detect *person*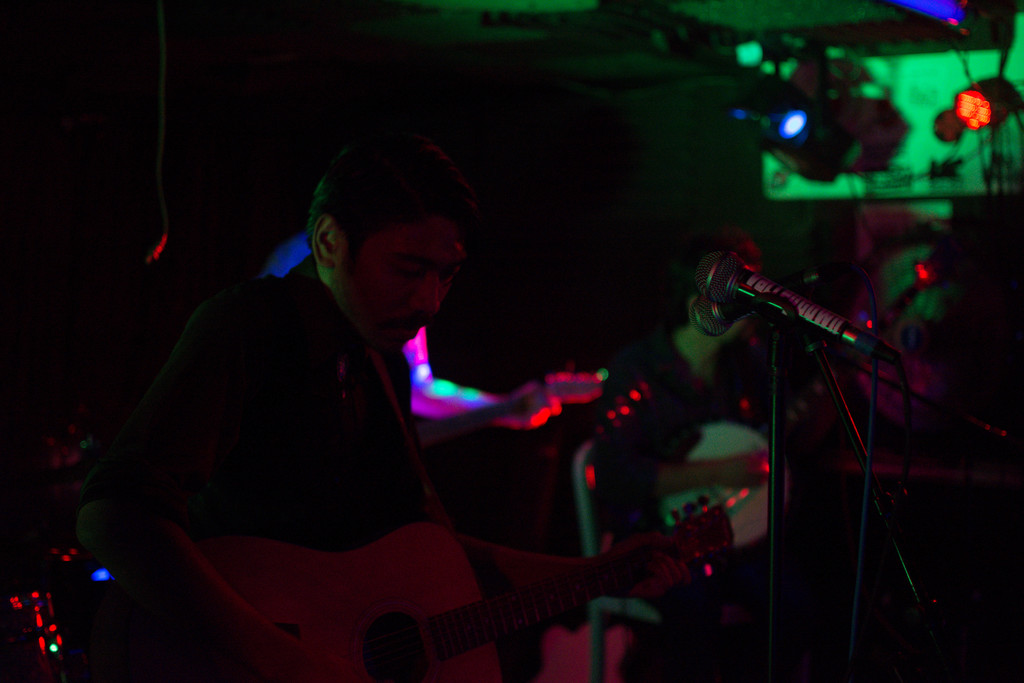
rect(574, 278, 783, 627)
